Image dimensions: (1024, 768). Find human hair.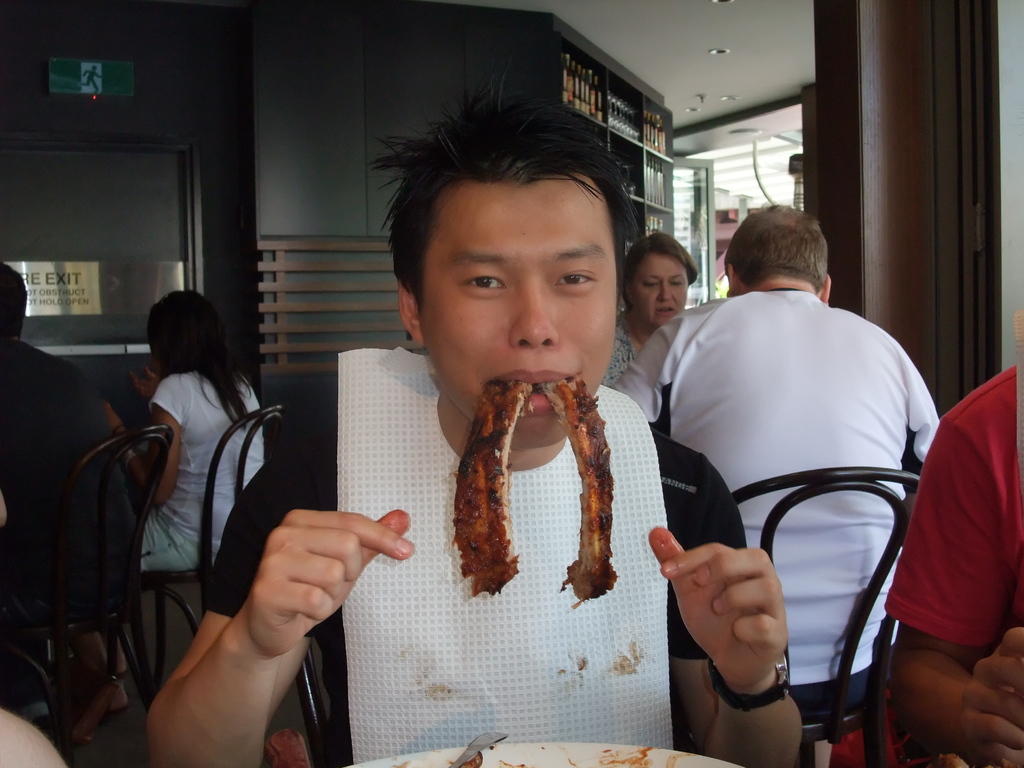
region(0, 259, 28, 341).
